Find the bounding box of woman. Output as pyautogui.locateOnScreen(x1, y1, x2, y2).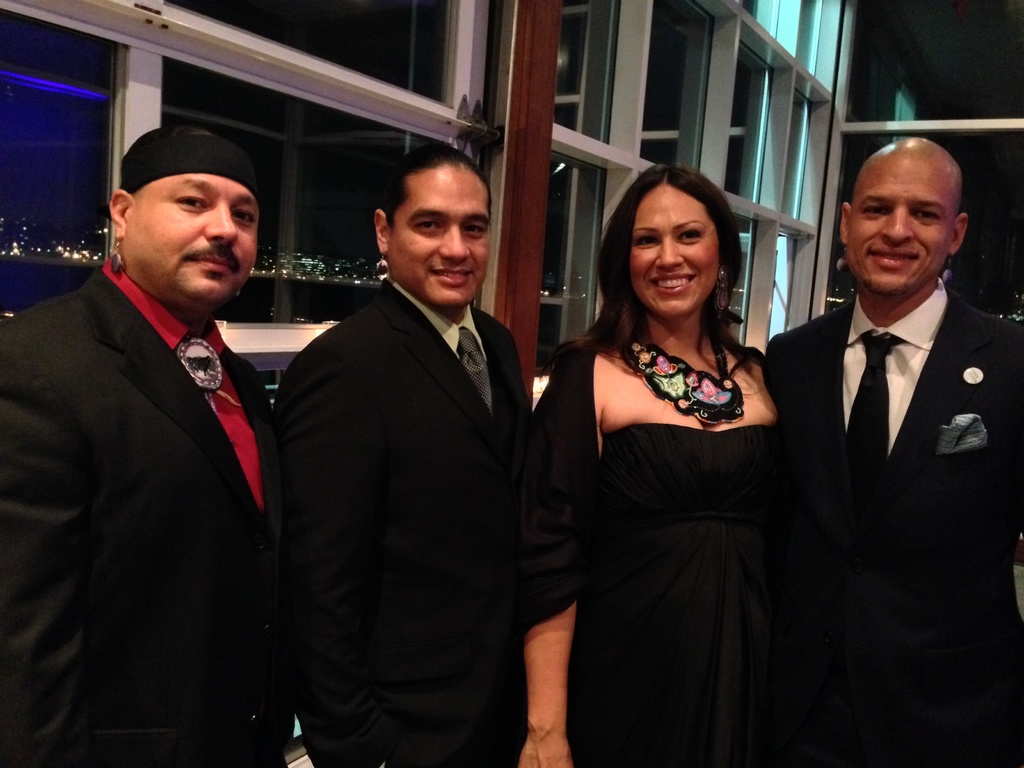
pyautogui.locateOnScreen(545, 177, 821, 739).
